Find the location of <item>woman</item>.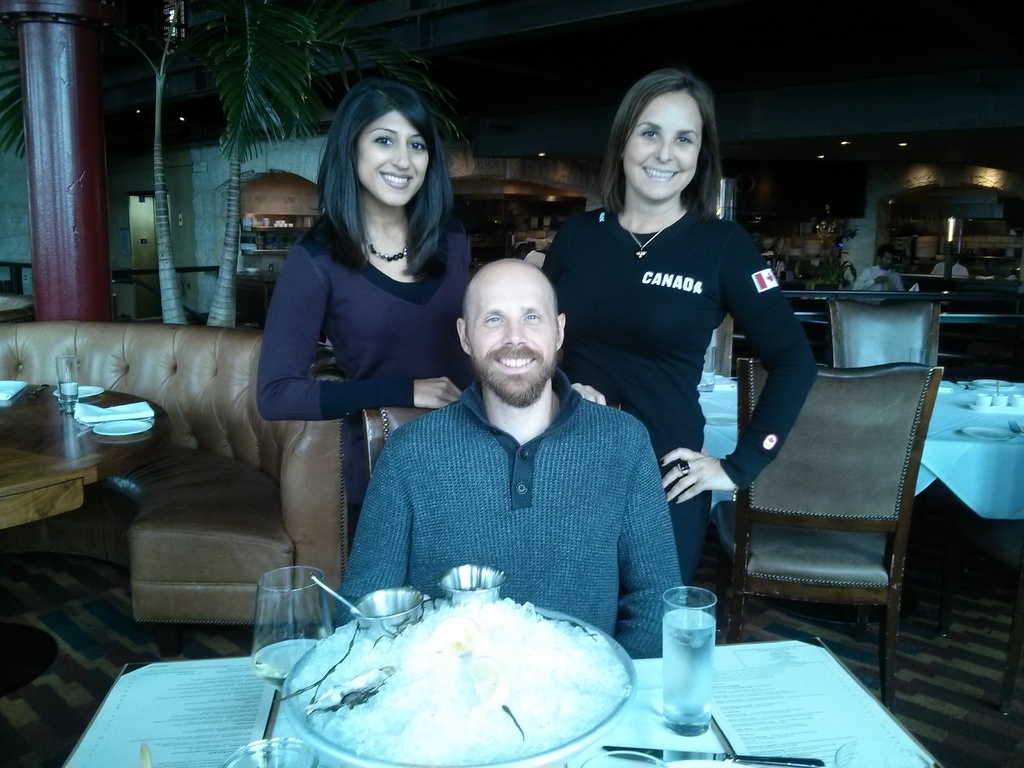
Location: locate(251, 74, 489, 550).
